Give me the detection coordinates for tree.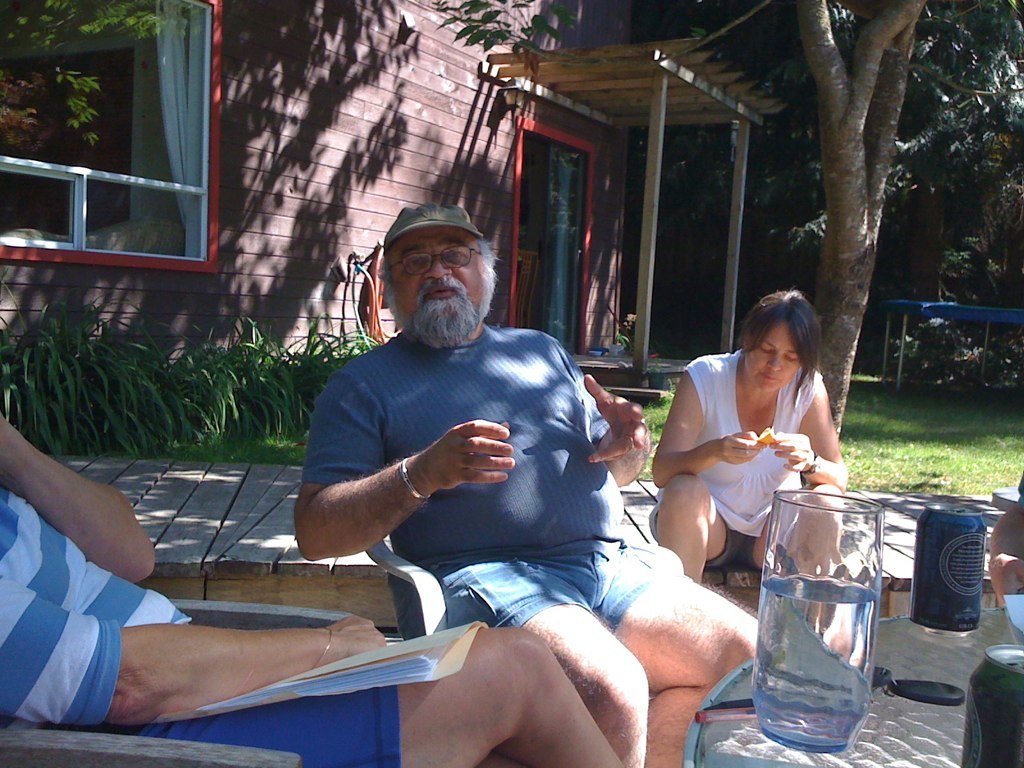
pyautogui.locateOnScreen(658, 0, 1023, 439).
